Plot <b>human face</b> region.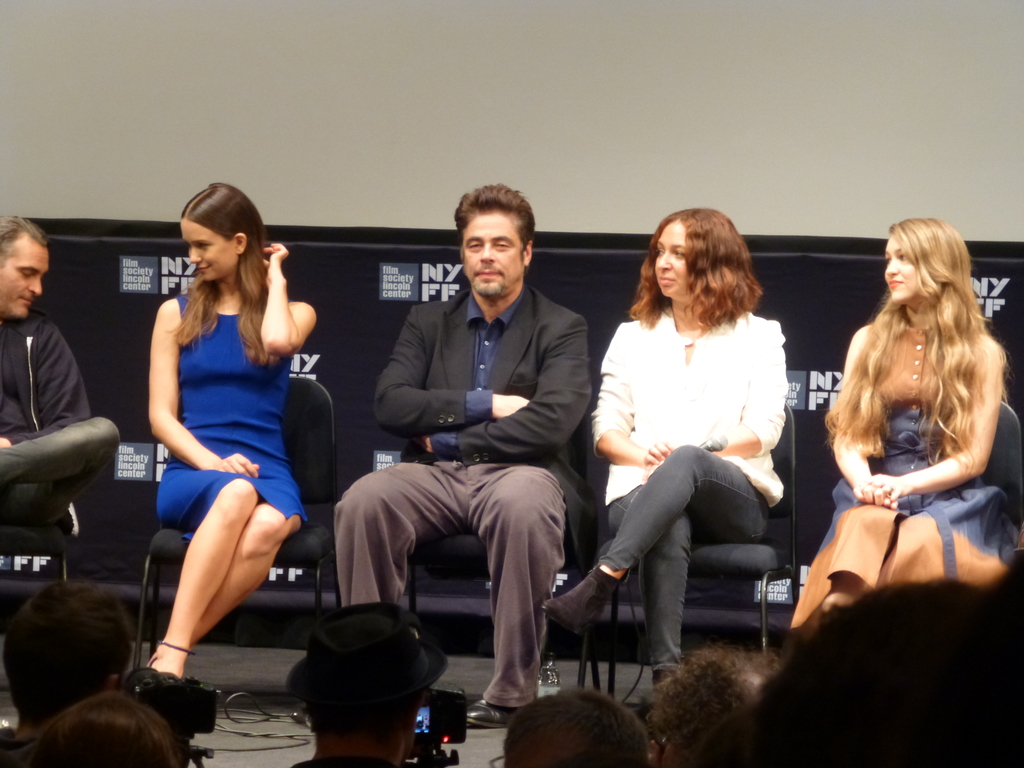
Plotted at 0 236 49 314.
